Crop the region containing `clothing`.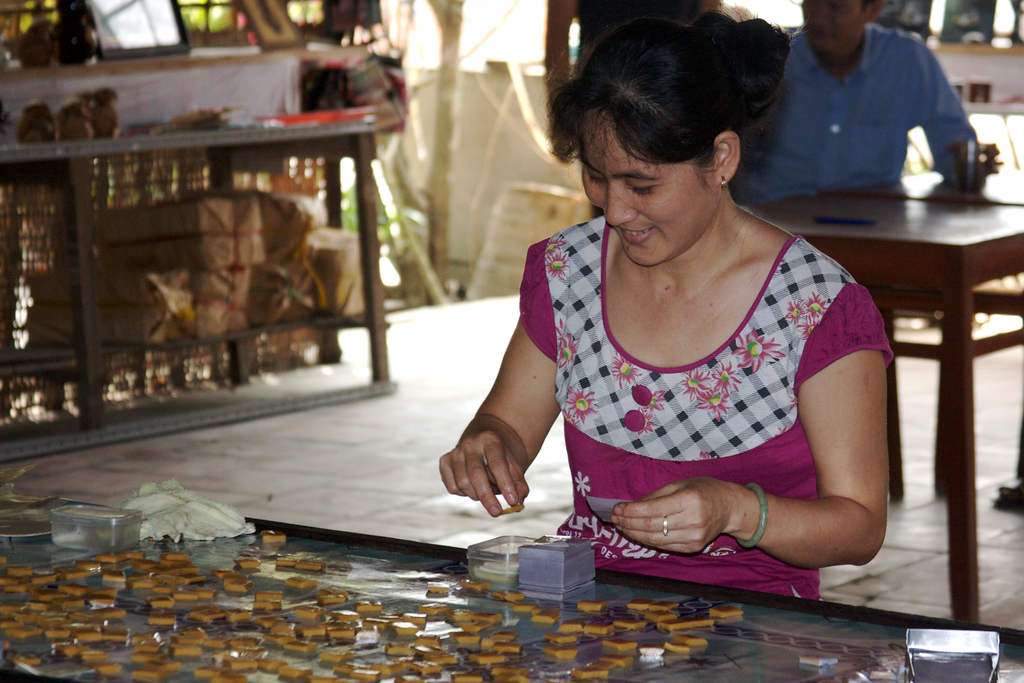
Crop region: 730,21,989,210.
